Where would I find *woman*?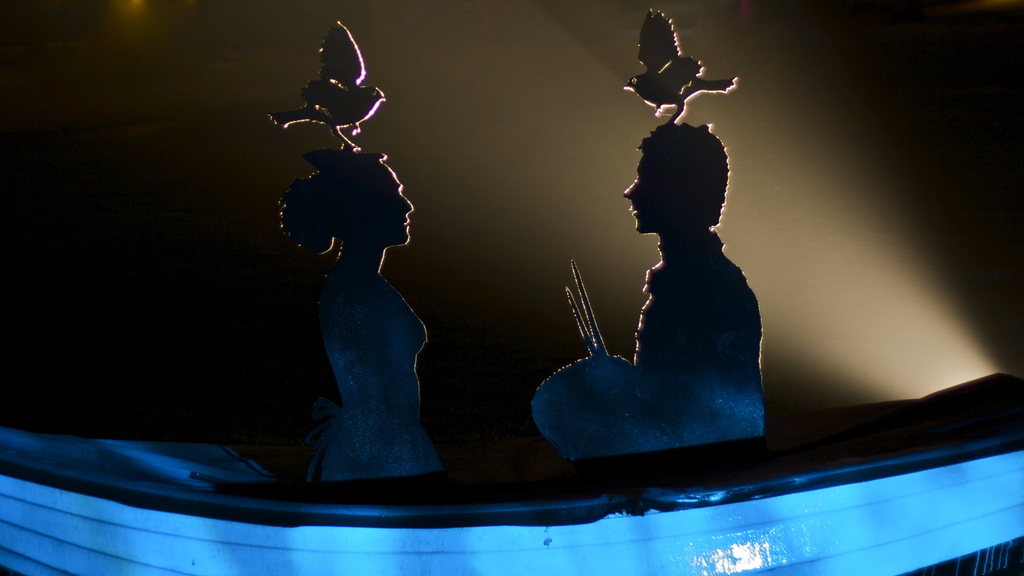
At 274, 143, 449, 478.
